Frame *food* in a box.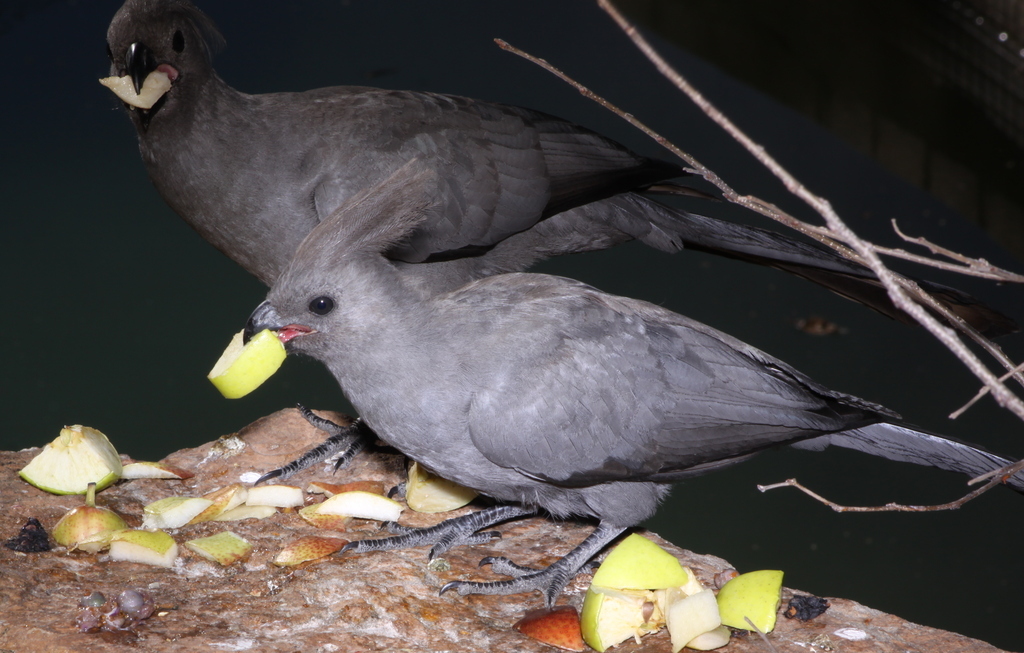
163 496 211 528.
